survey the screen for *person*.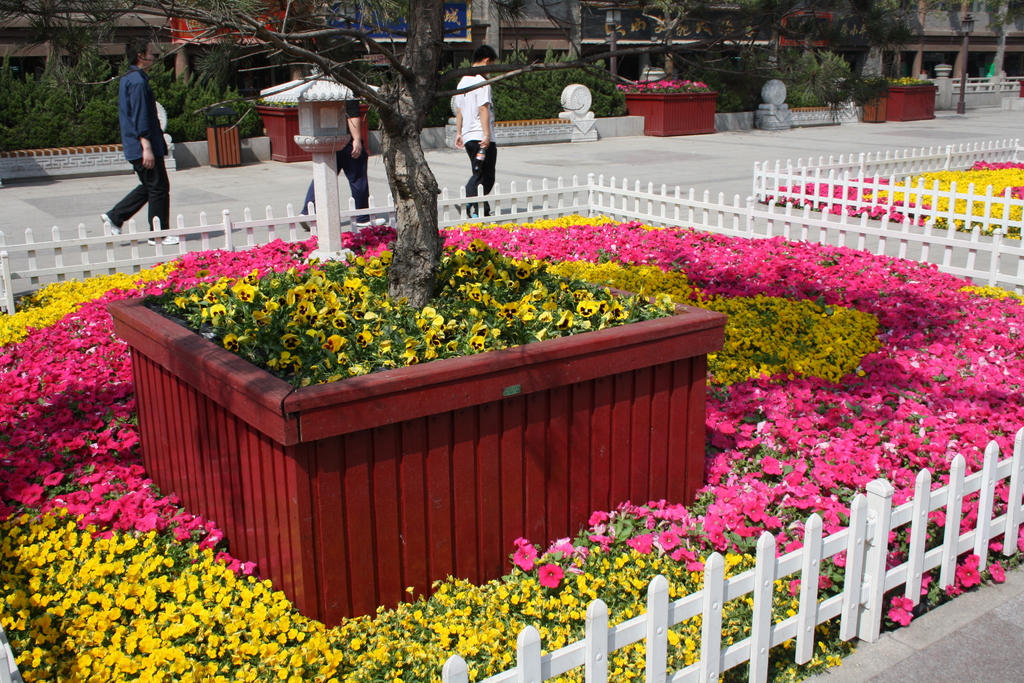
Survey found: box(104, 47, 170, 231).
